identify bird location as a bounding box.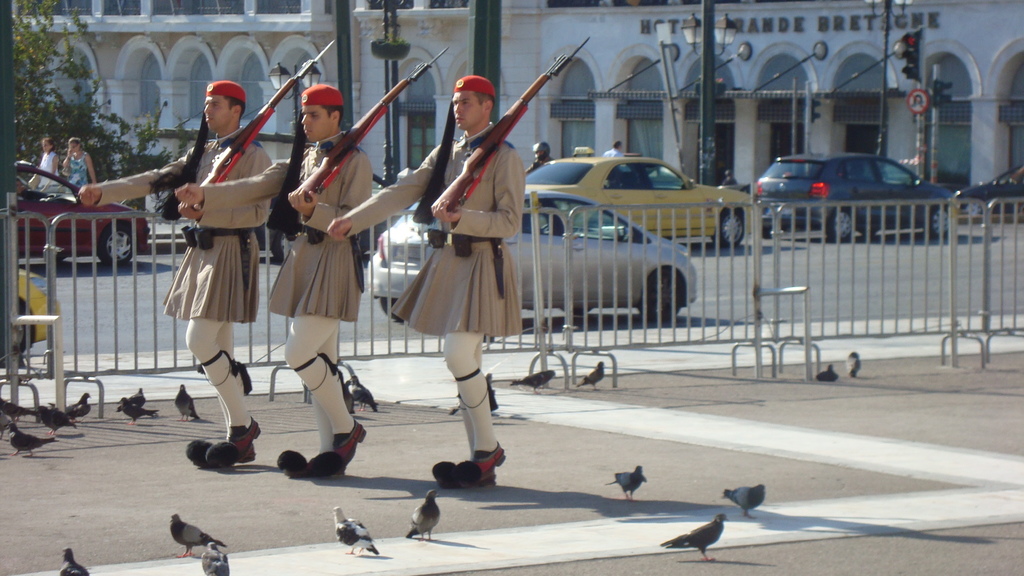
<region>199, 540, 229, 575</region>.
